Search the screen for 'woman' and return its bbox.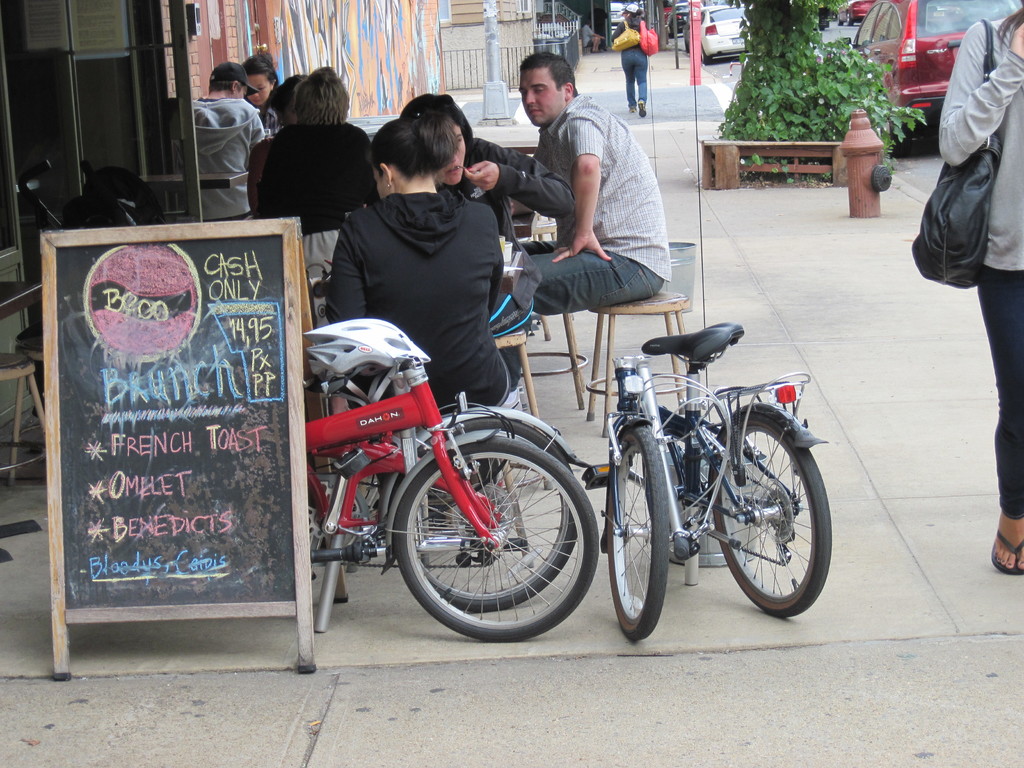
Found: pyautogui.locateOnScreen(609, 0, 654, 120).
